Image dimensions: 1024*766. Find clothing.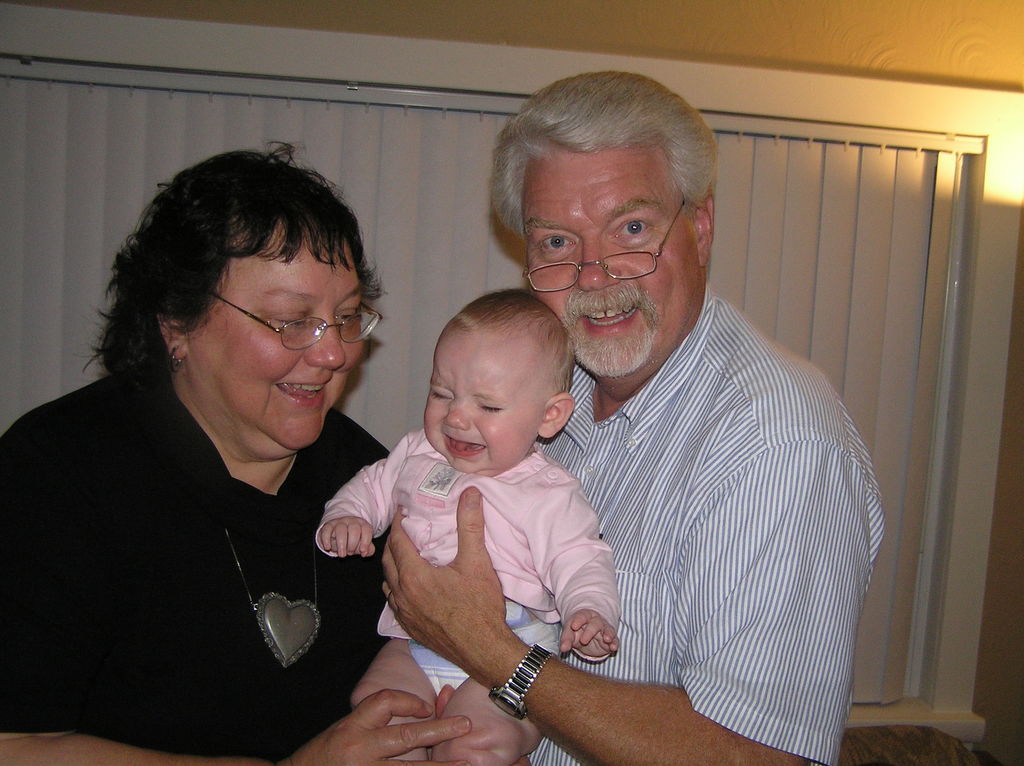
(517,246,892,755).
